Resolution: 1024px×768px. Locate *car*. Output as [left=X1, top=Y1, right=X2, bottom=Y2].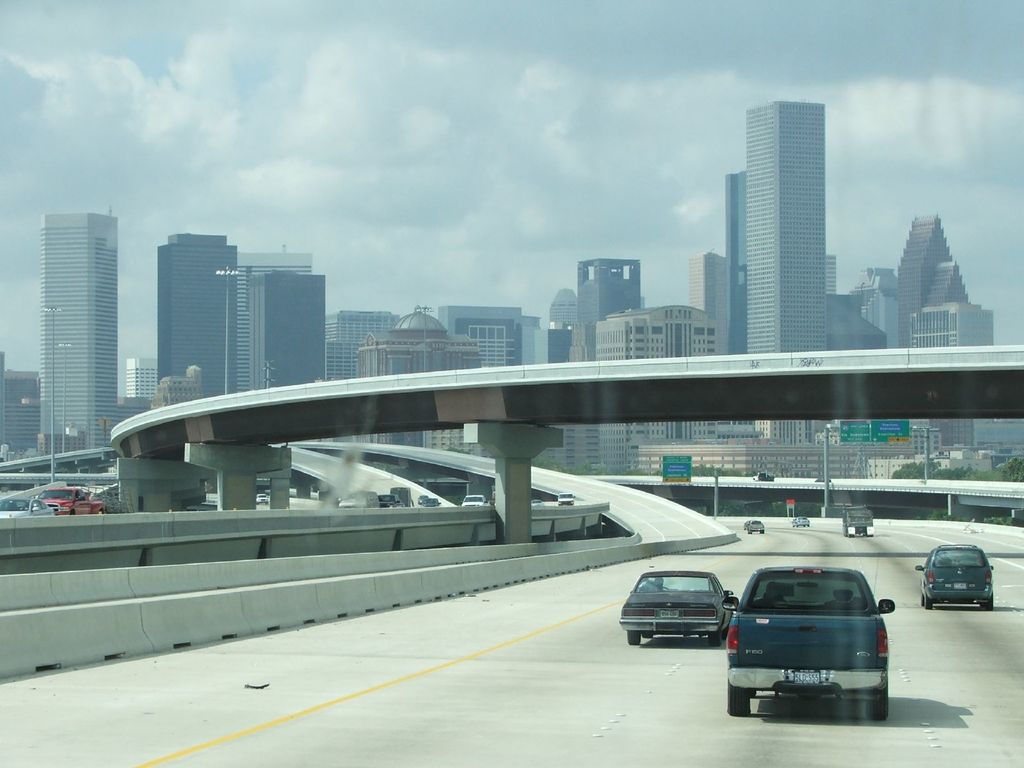
[left=619, top=566, right=733, bottom=646].
